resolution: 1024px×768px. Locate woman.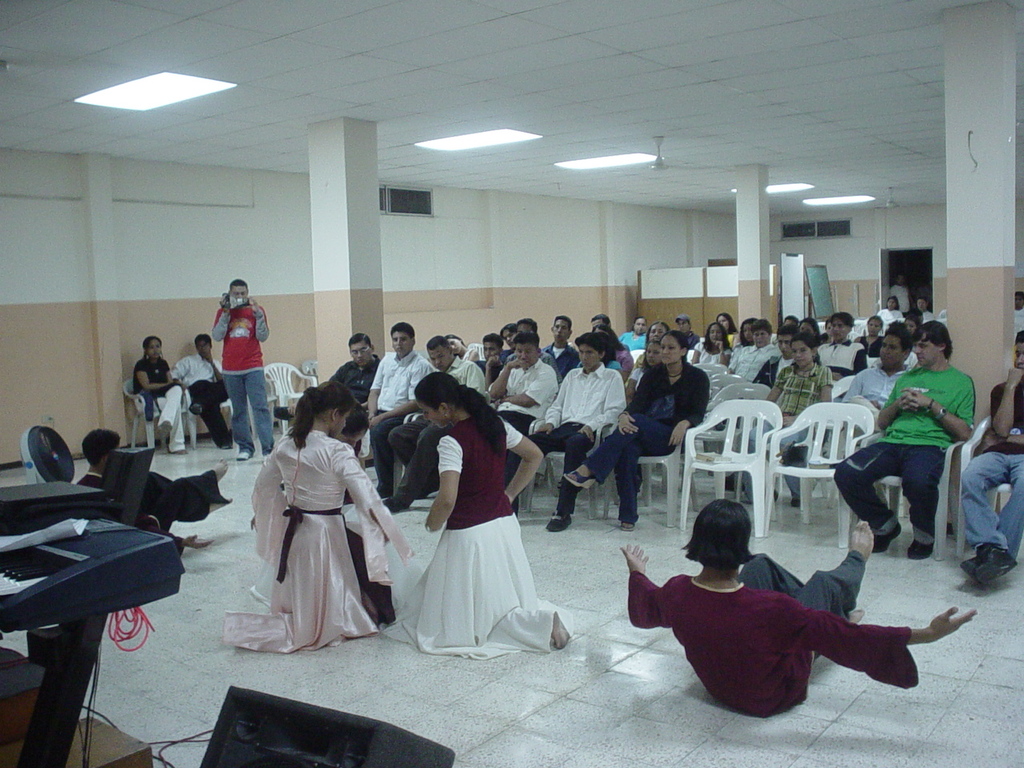
box(131, 331, 191, 462).
